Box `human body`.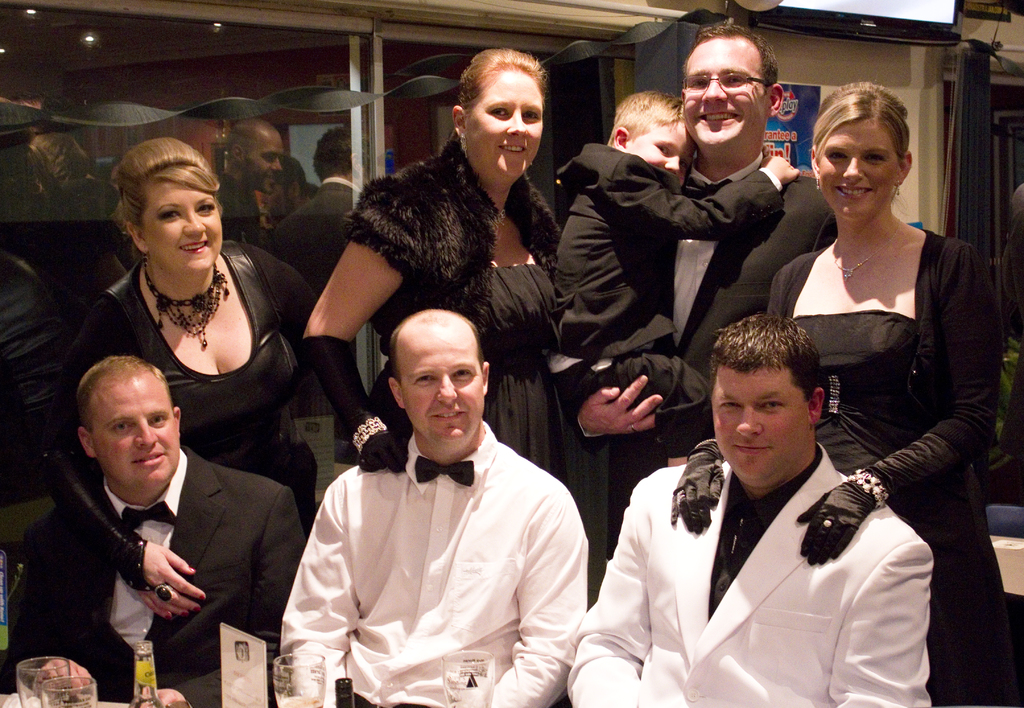
box=[765, 222, 1021, 707].
